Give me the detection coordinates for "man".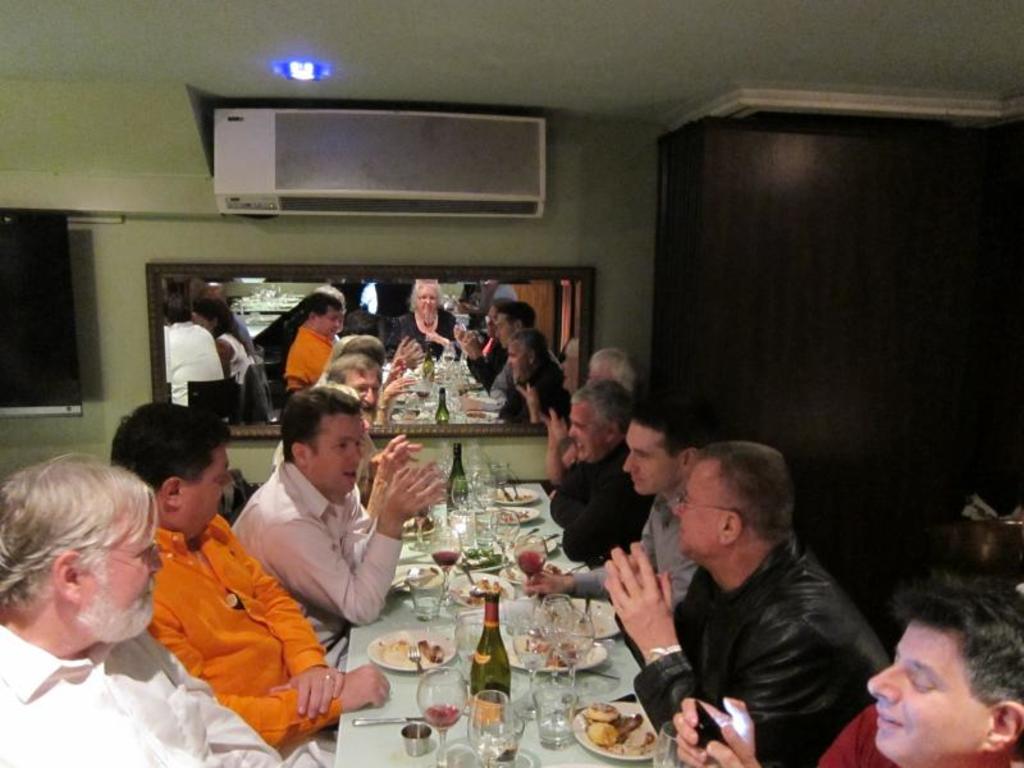
[x1=549, y1=378, x2=660, y2=567].
